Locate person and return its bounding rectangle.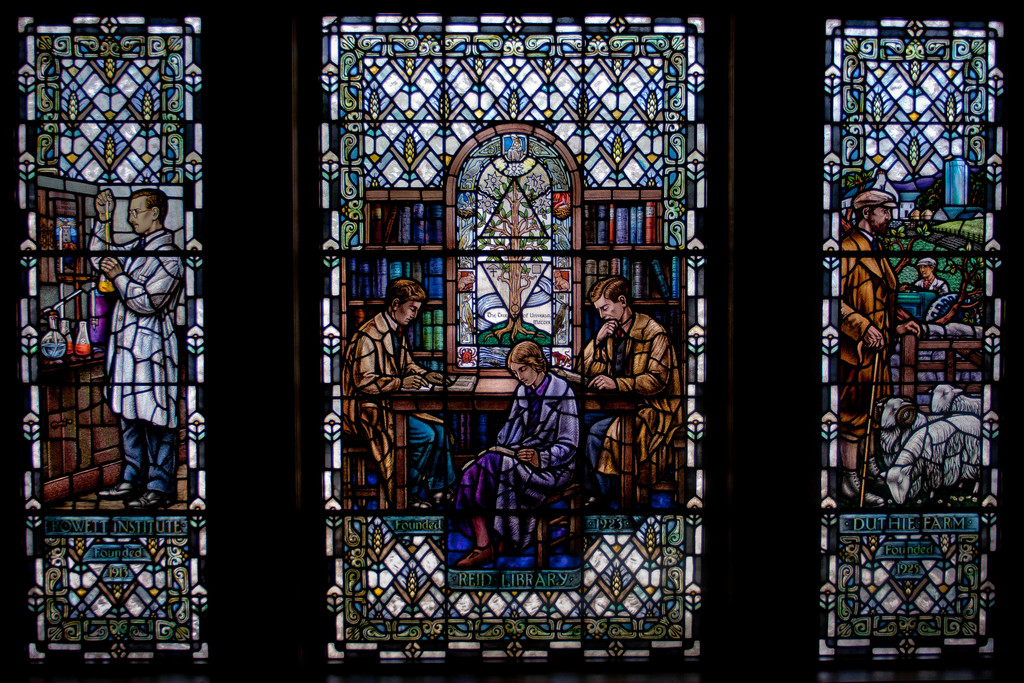
Rect(508, 135, 522, 162).
